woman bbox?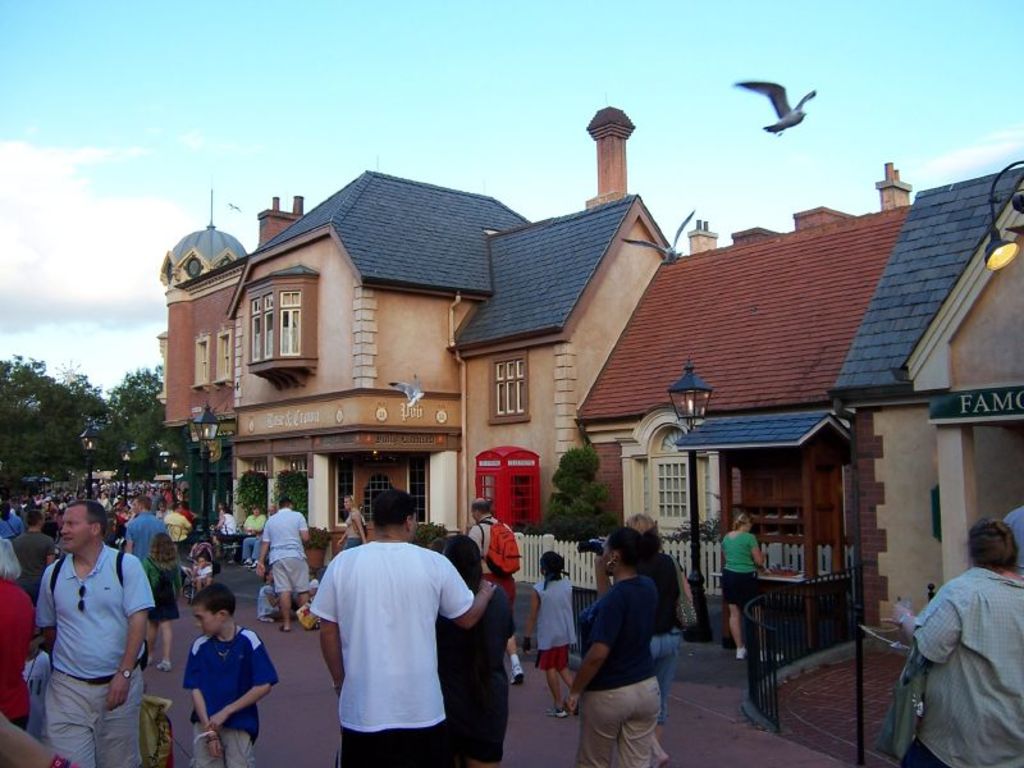
<region>339, 495, 369, 550</region>
